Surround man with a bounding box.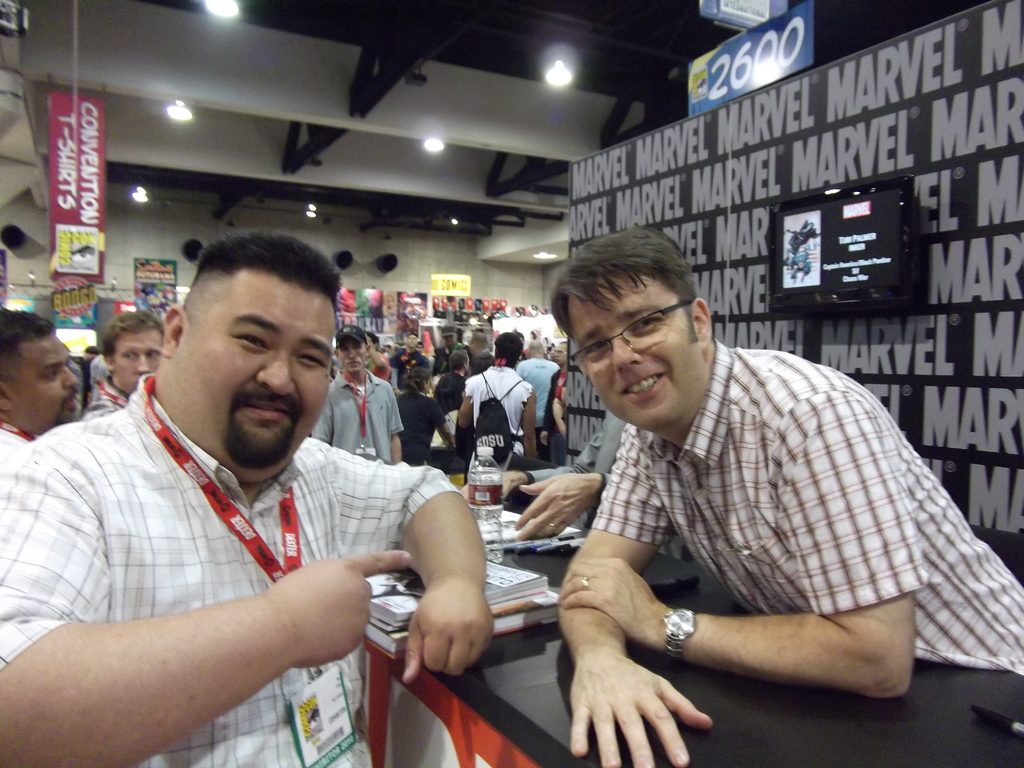
(514,336,556,426).
